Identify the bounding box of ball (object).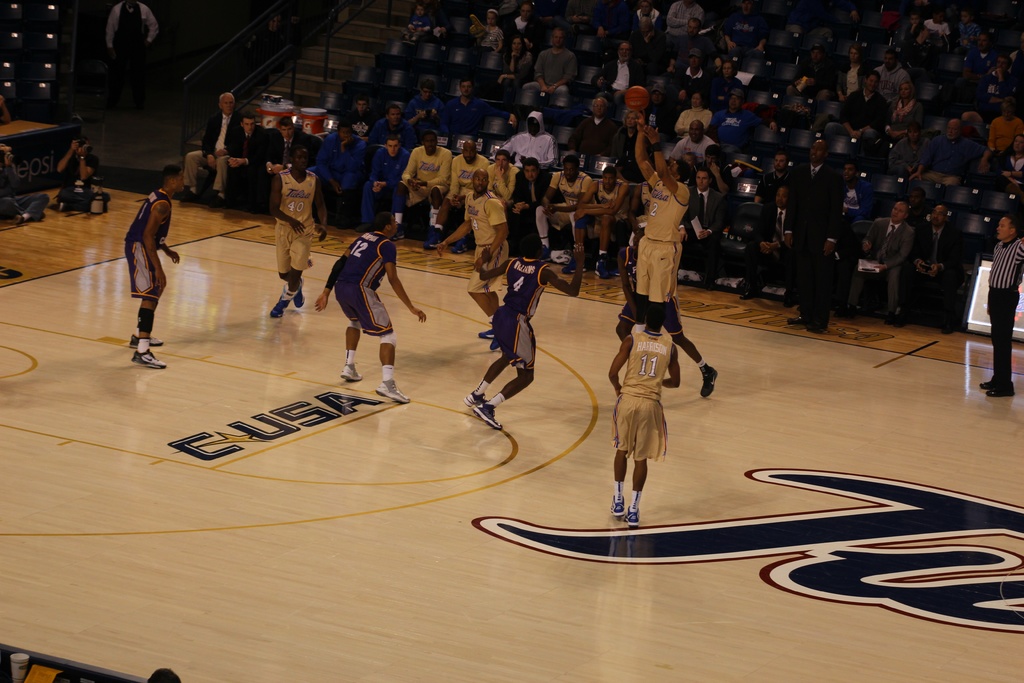
bbox=[626, 86, 648, 113].
